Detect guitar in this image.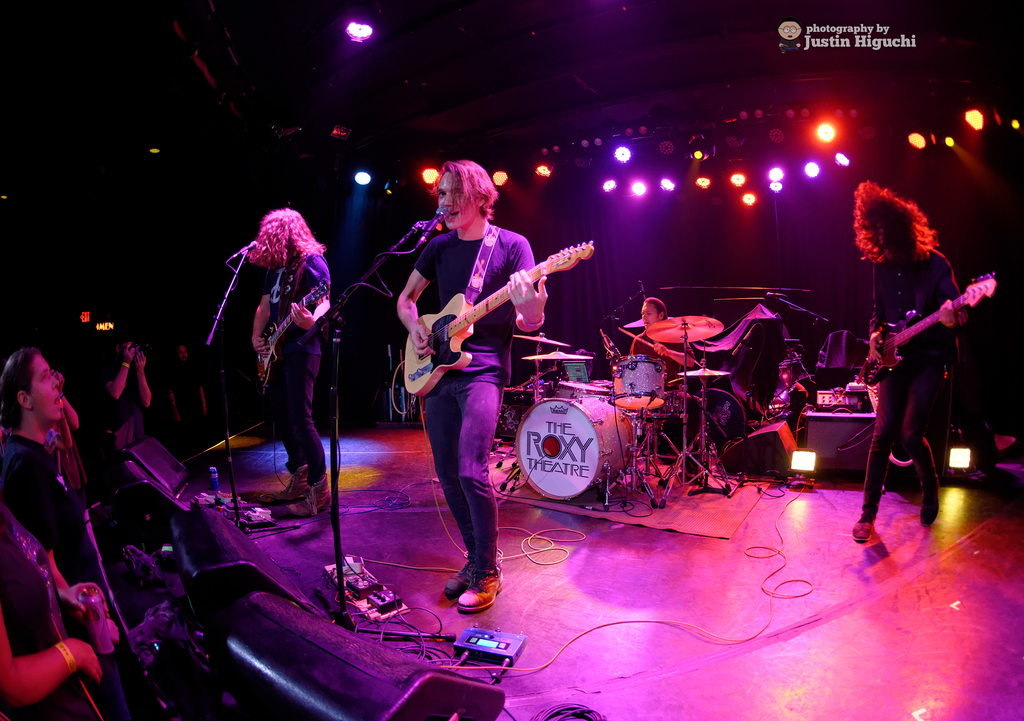
Detection: 857,272,1000,410.
